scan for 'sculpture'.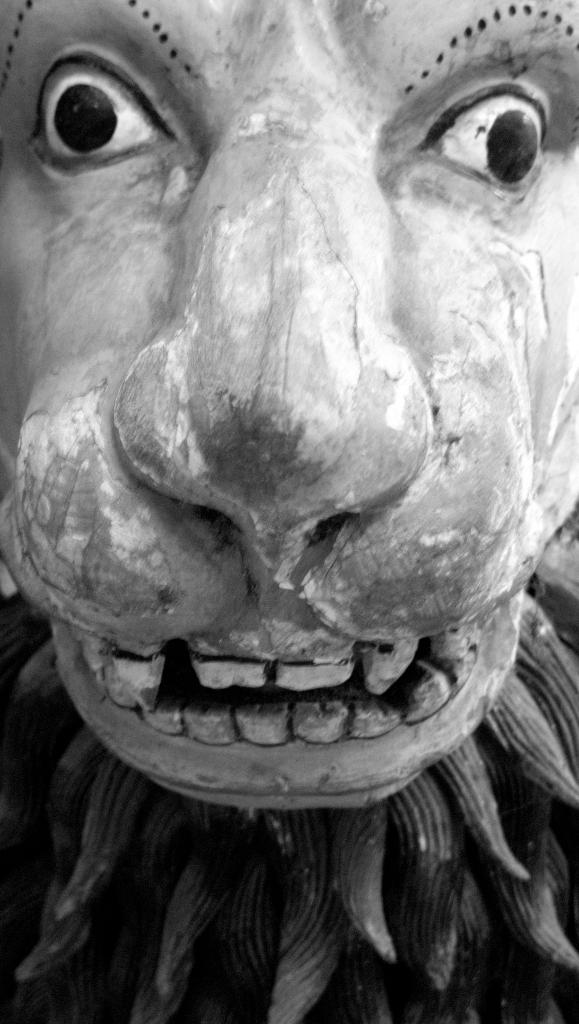
Scan result: bbox=(0, 0, 578, 1023).
